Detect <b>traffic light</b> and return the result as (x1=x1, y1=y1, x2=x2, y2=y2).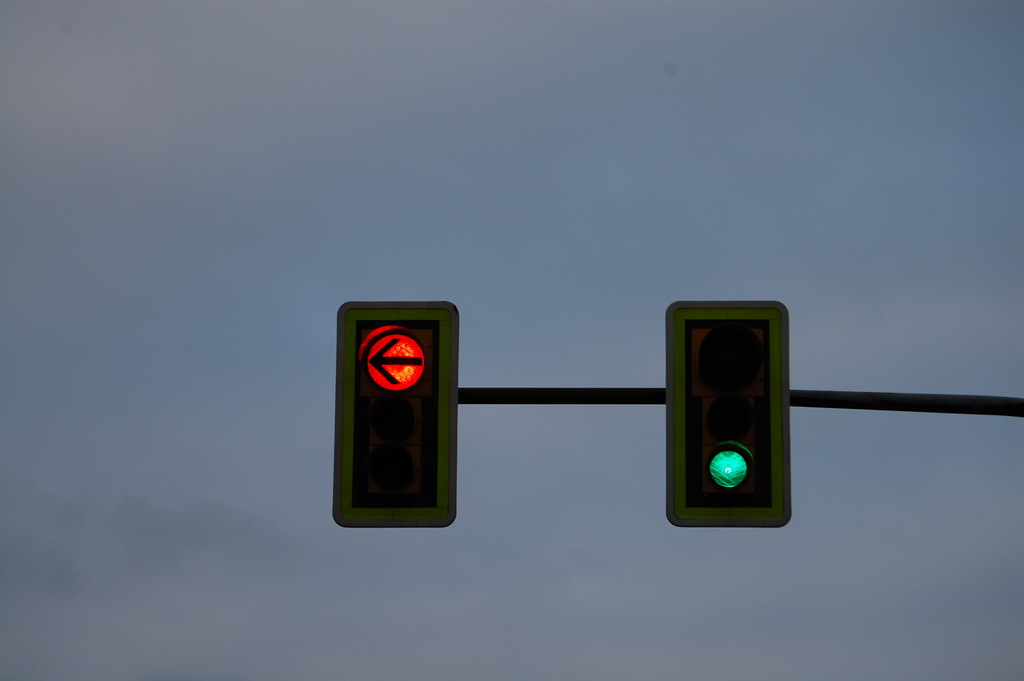
(x1=332, y1=299, x2=461, y2=532).
